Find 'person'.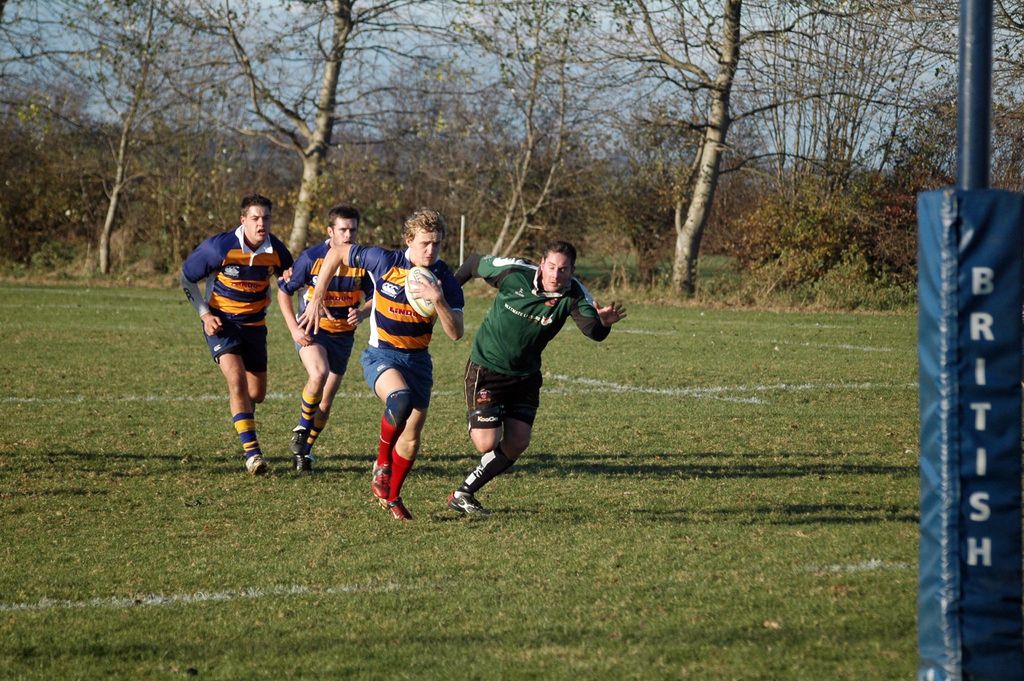
(x1=284, y1=211, x2=371, y2=477).
